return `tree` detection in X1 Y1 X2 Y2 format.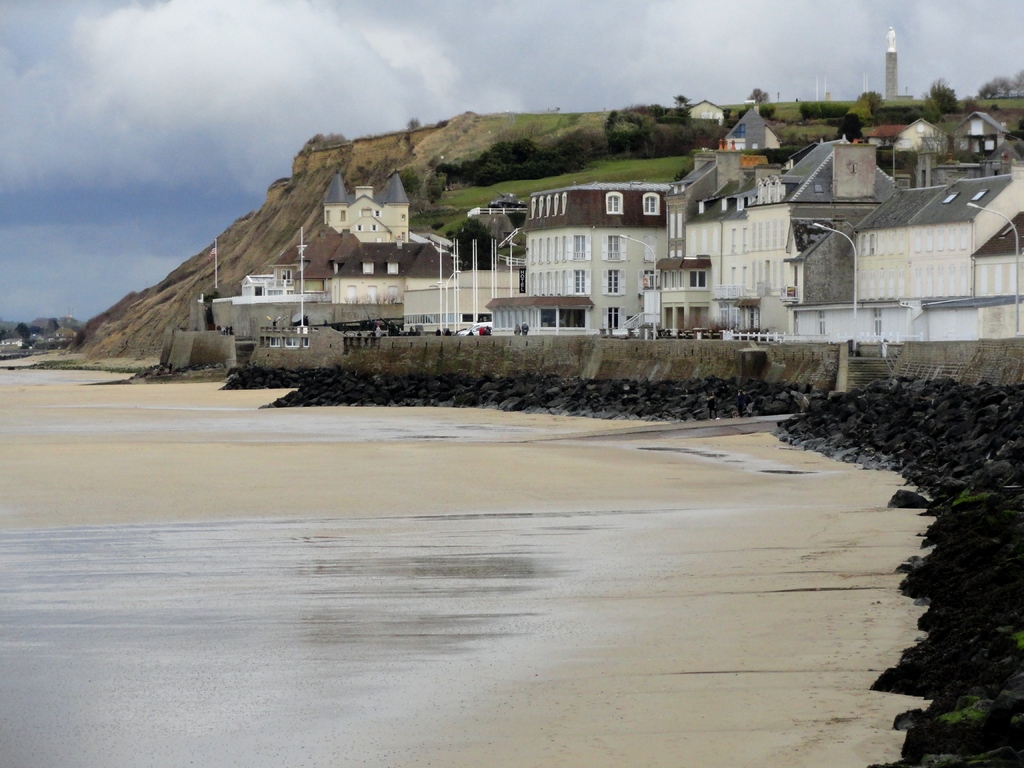
973 70 1023 97.
